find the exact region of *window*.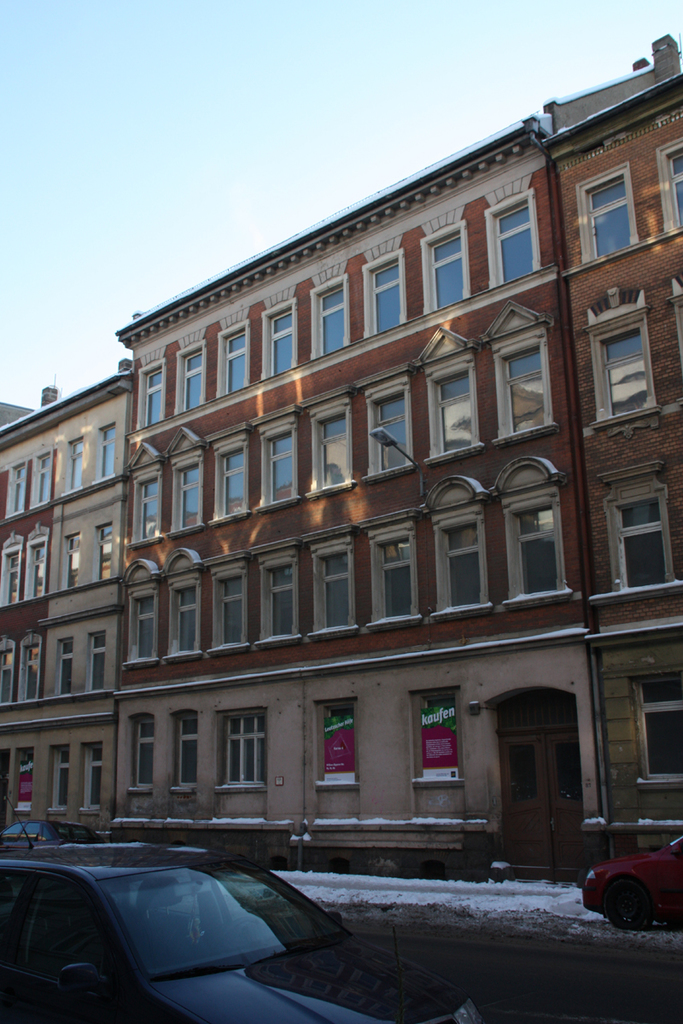
Exact region: (26,450,51,516).
